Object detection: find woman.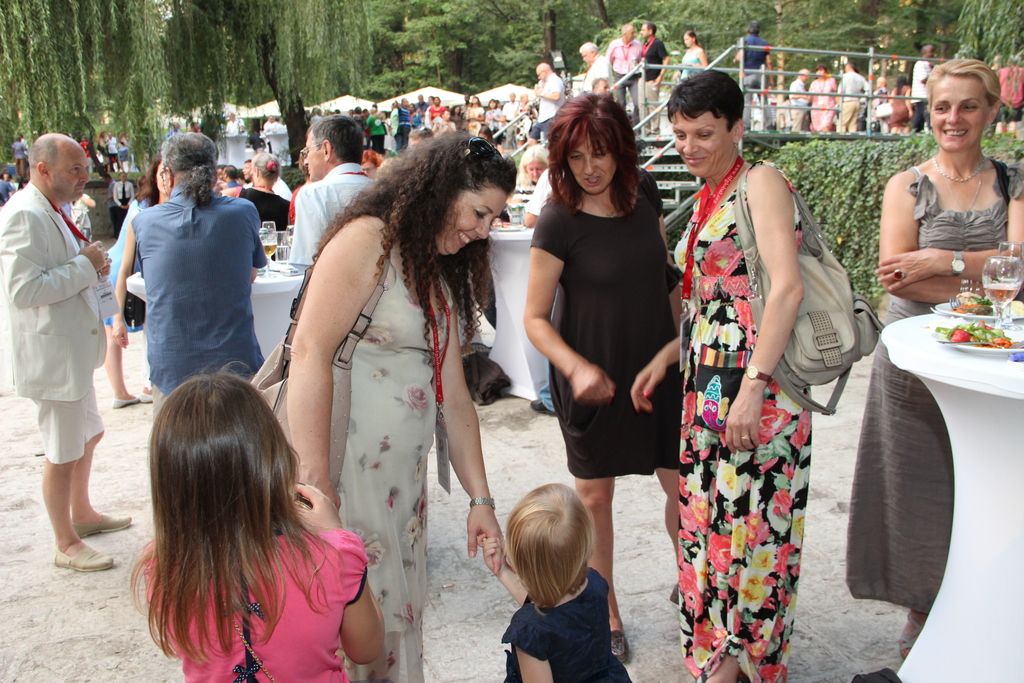
225:149:291:236.
